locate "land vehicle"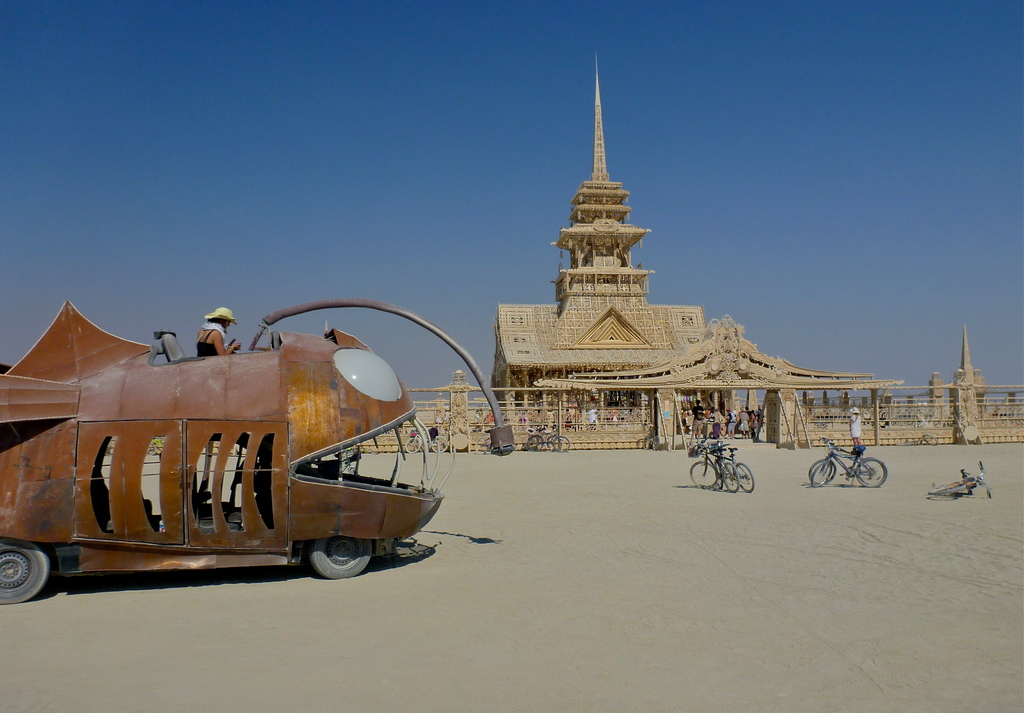
rect(708, 440, 756, 493)
